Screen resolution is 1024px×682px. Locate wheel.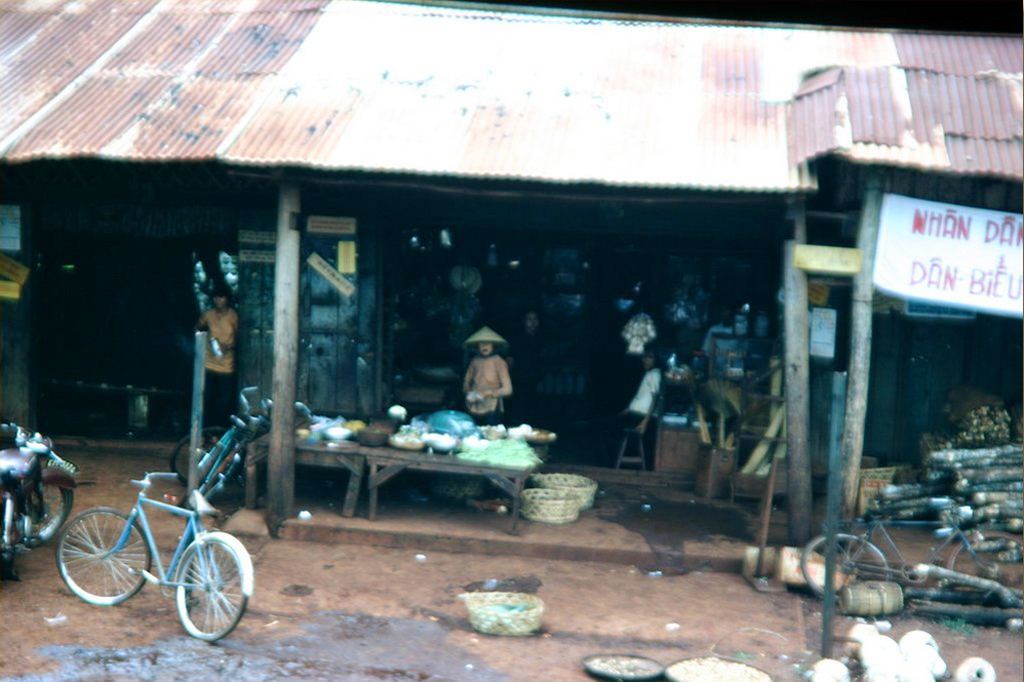
171, 427, 223, 478.
